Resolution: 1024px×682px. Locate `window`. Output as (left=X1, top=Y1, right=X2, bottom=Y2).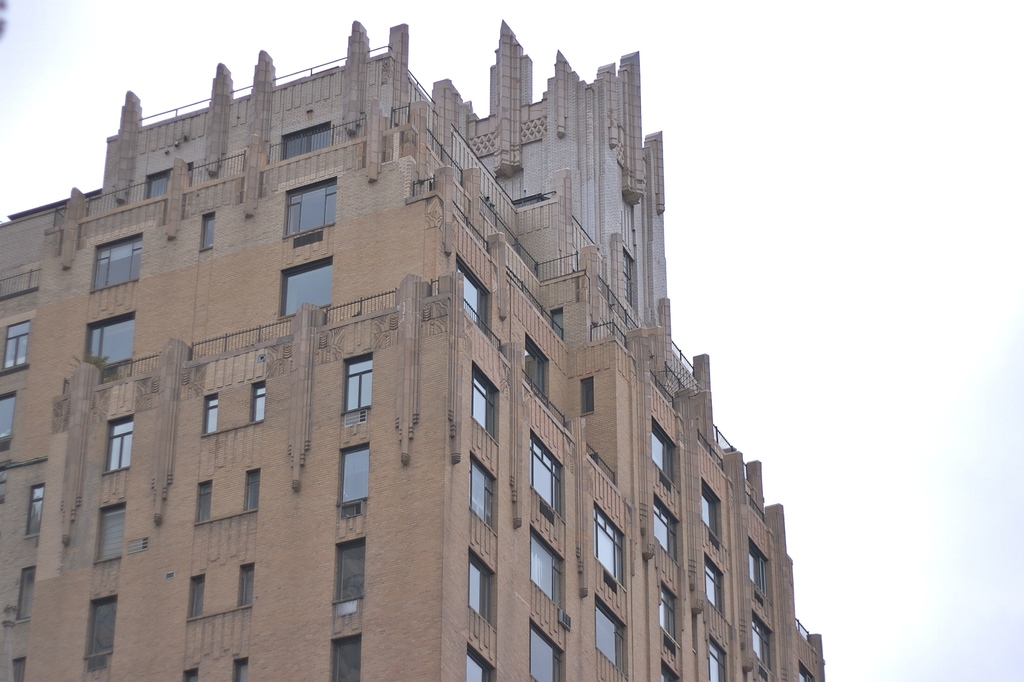
(left=251, top=375, right=261, bottom=422).
